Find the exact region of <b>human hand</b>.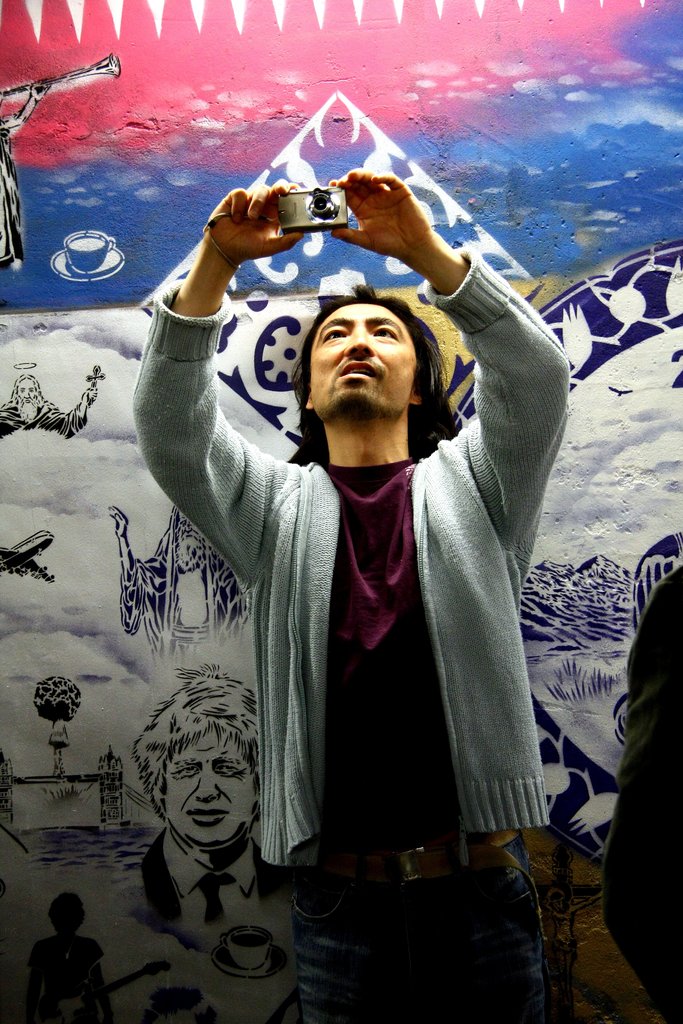
Exact region: 342/164/481/299.
